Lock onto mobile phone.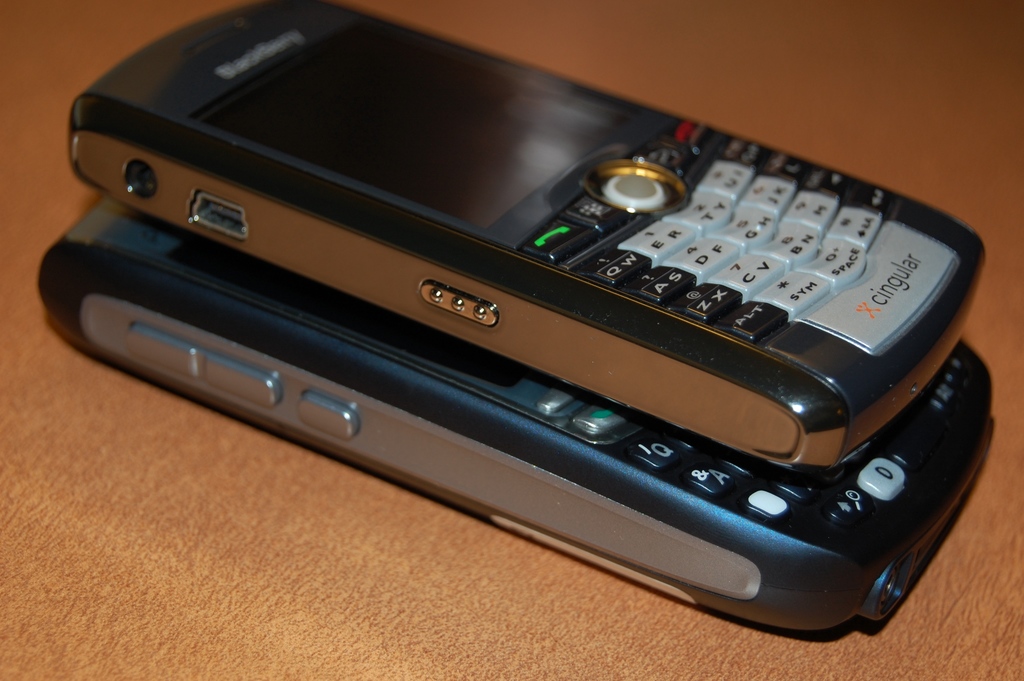
Locked: rect(61, 0, 989, 470).
